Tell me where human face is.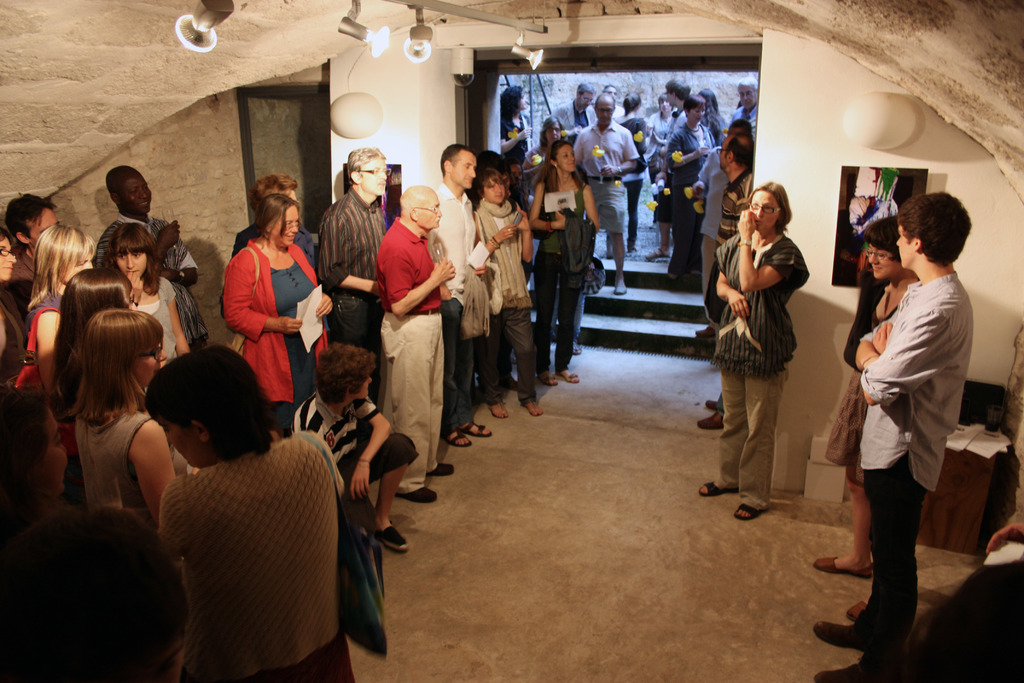
human face is at l=872, t=244, r=895, b=280.
